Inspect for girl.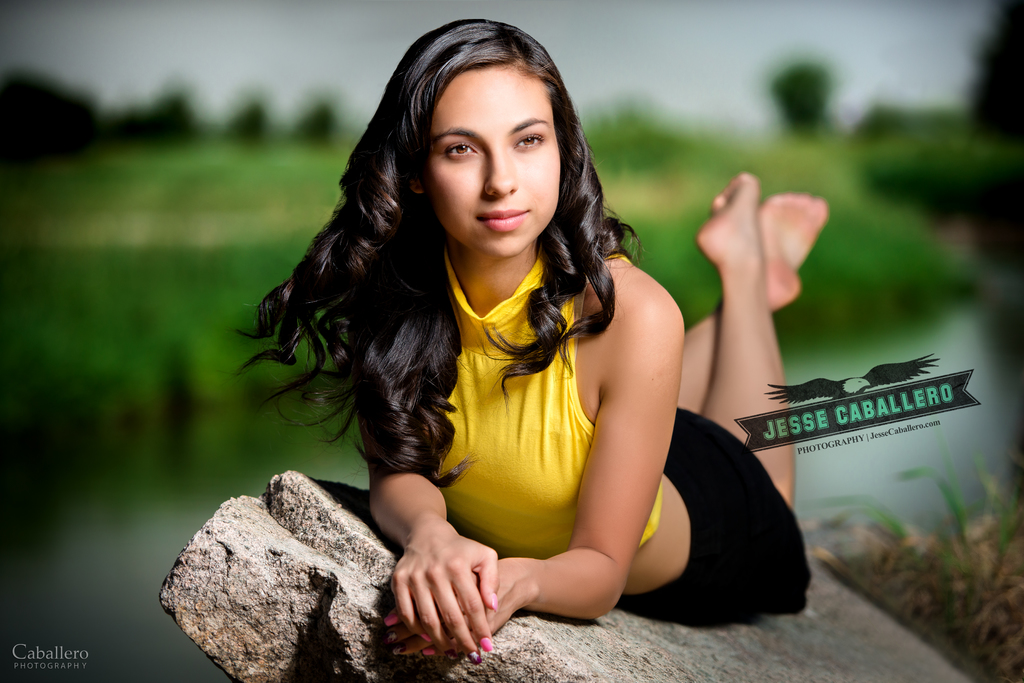
Inspection: <region>219, 17, 830, 666</region>.
